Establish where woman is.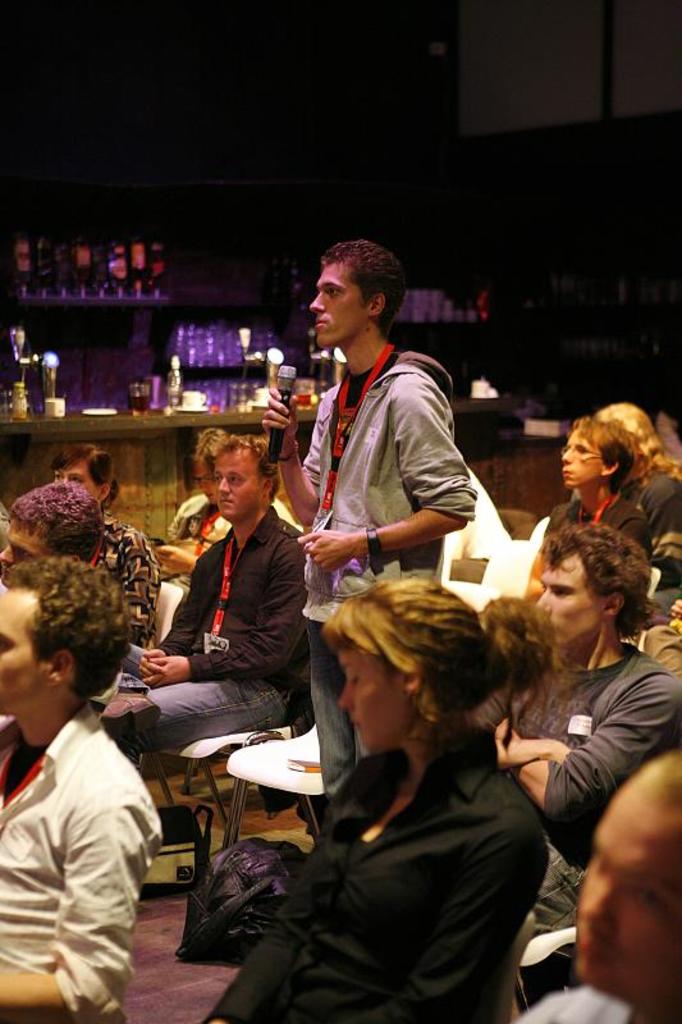
Established at left=54, top=436, right=157, bottom=658.
